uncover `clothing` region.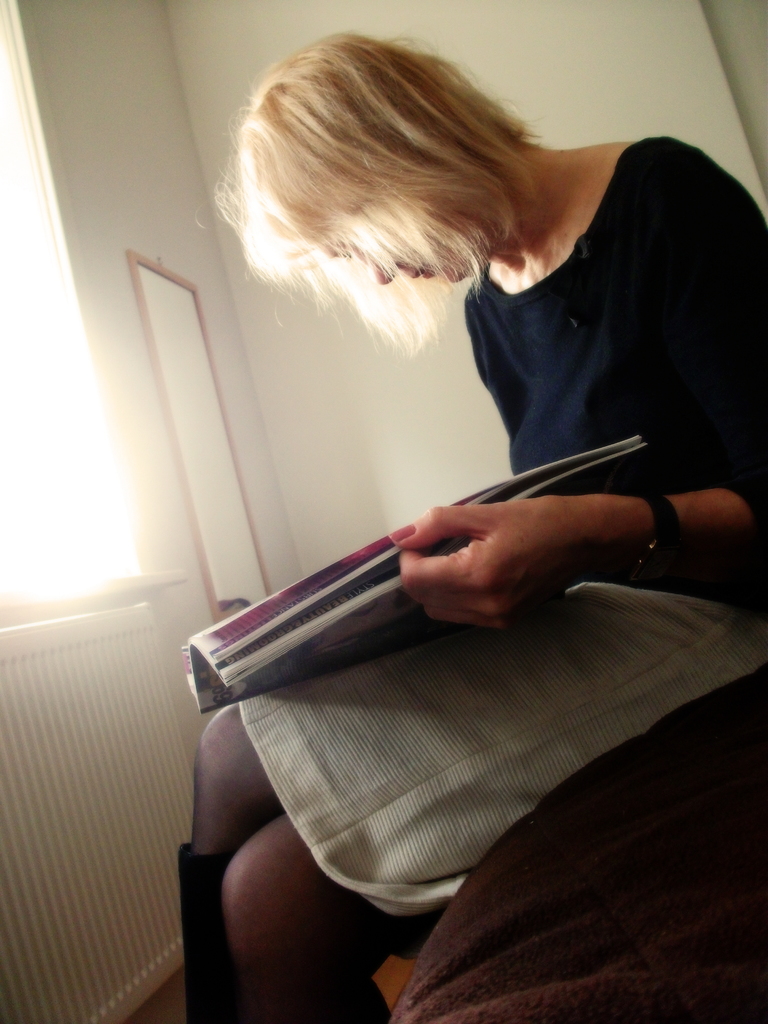
Uncovered: {"x1": 240, "y1": 581, "x2": 767, "y2": 924}.
